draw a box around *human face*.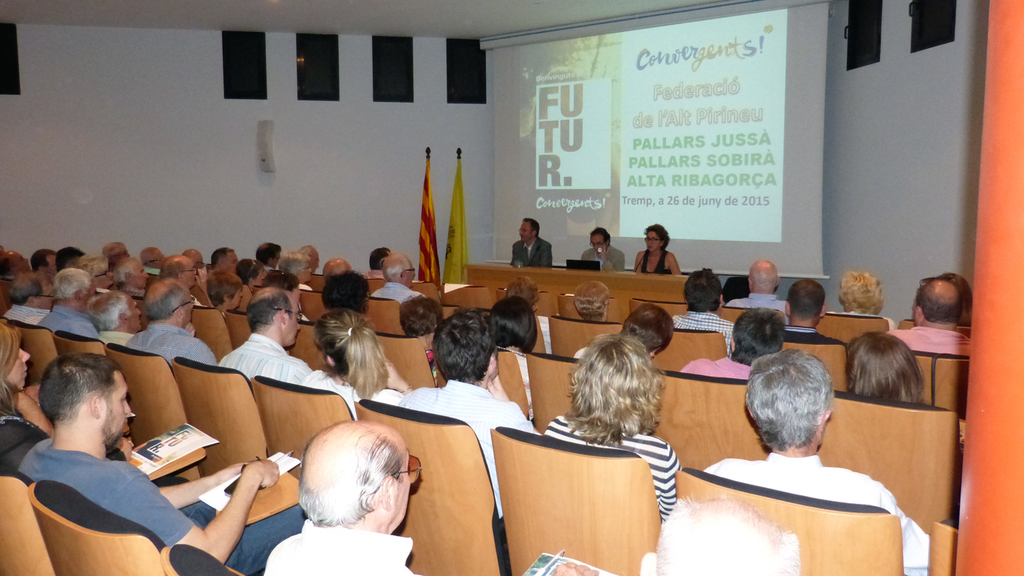
844,271,893,318.
